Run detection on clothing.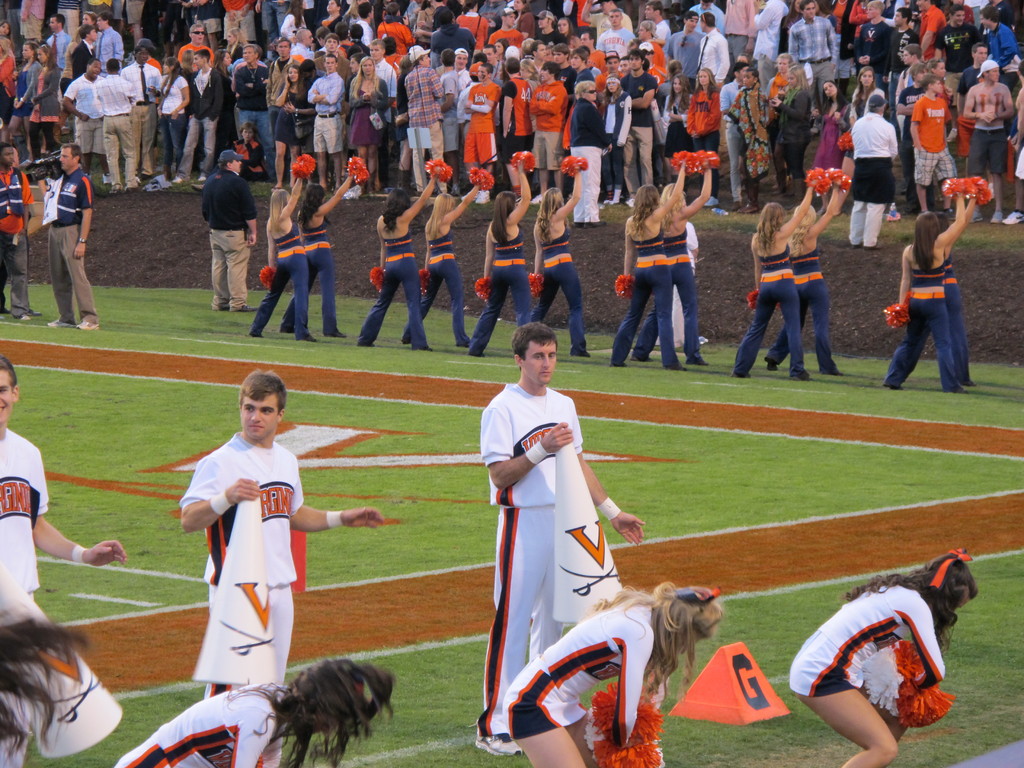
Result: 248:220:318:336.
